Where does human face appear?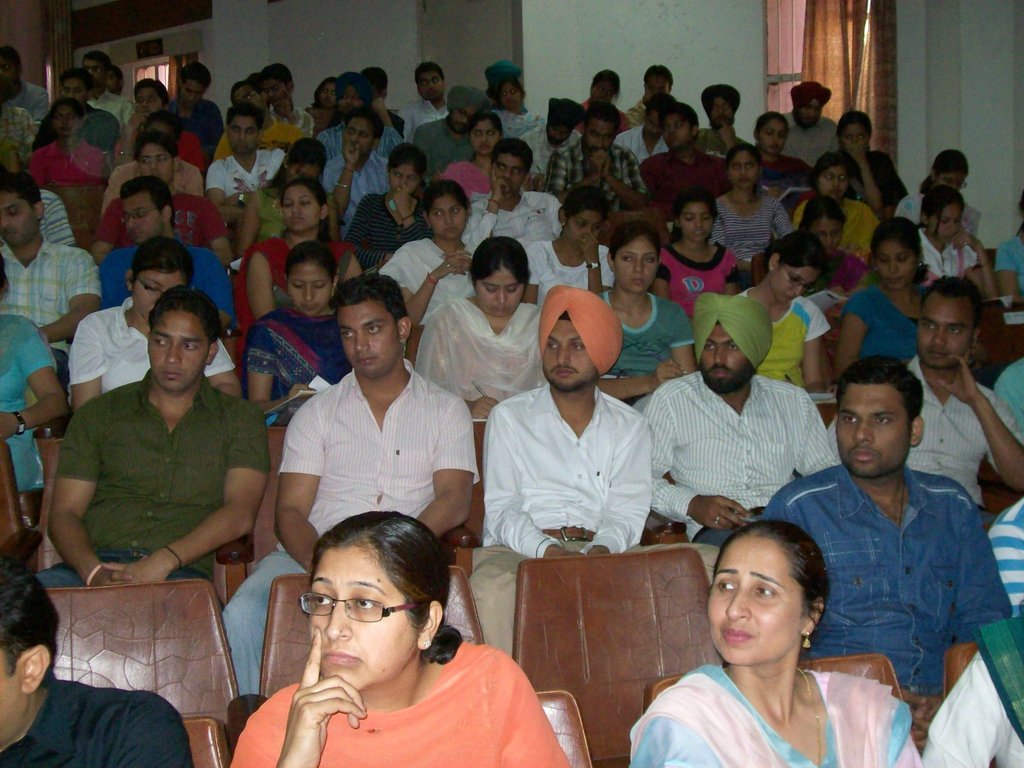
Appears at left=281, top=161, right=321, bottom=178.
